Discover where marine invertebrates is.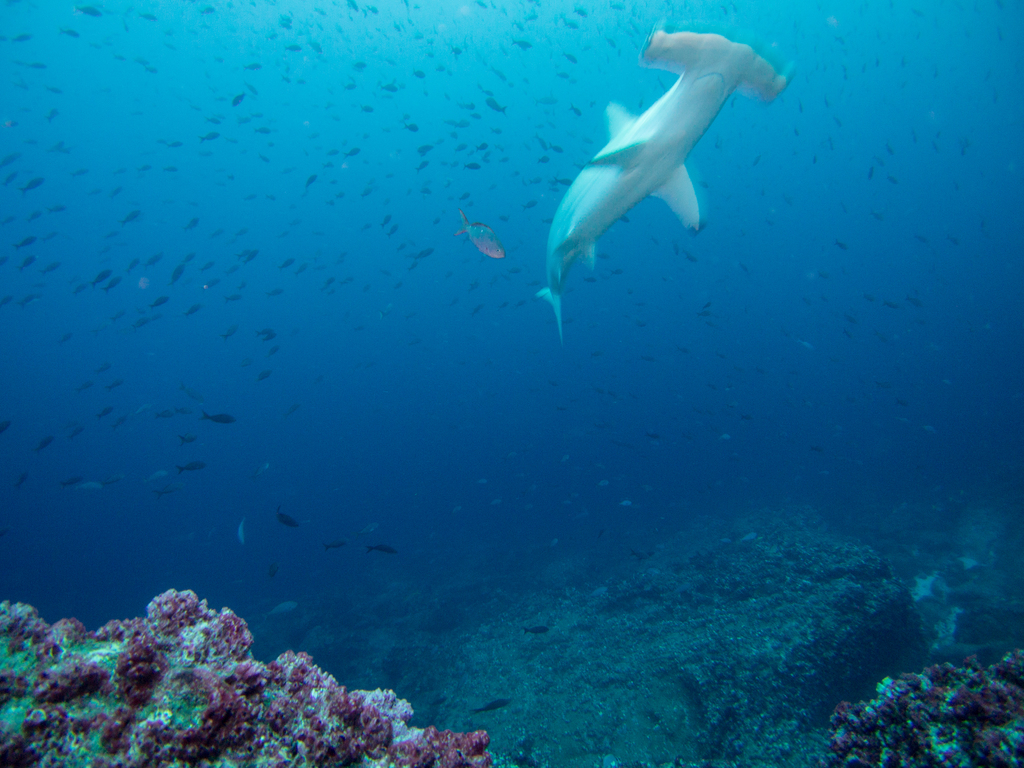
Discovered at pyautogui.locateOnScreen(540, 22, 794, 344).
